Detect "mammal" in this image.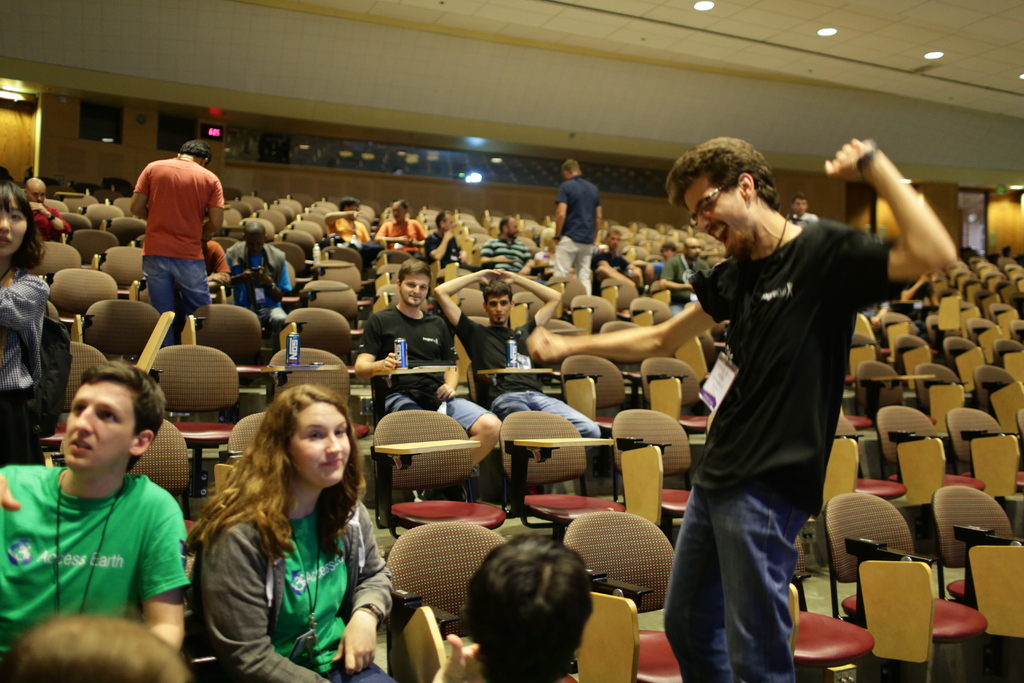
Detection: 593:229:633:289.
